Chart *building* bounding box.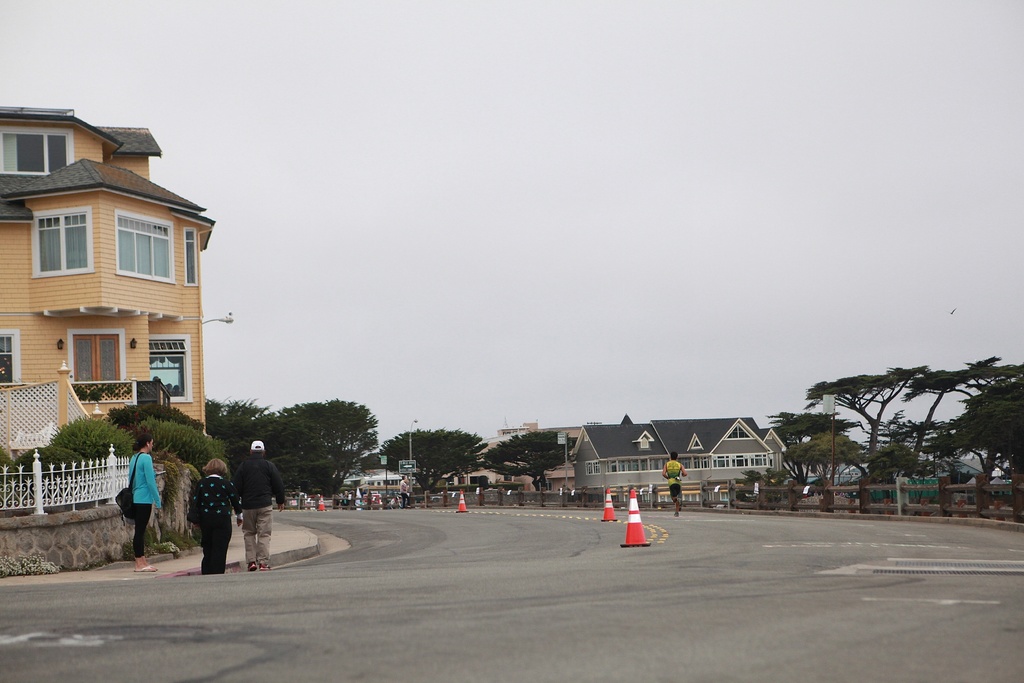
Charted: (571,417,785,492).
